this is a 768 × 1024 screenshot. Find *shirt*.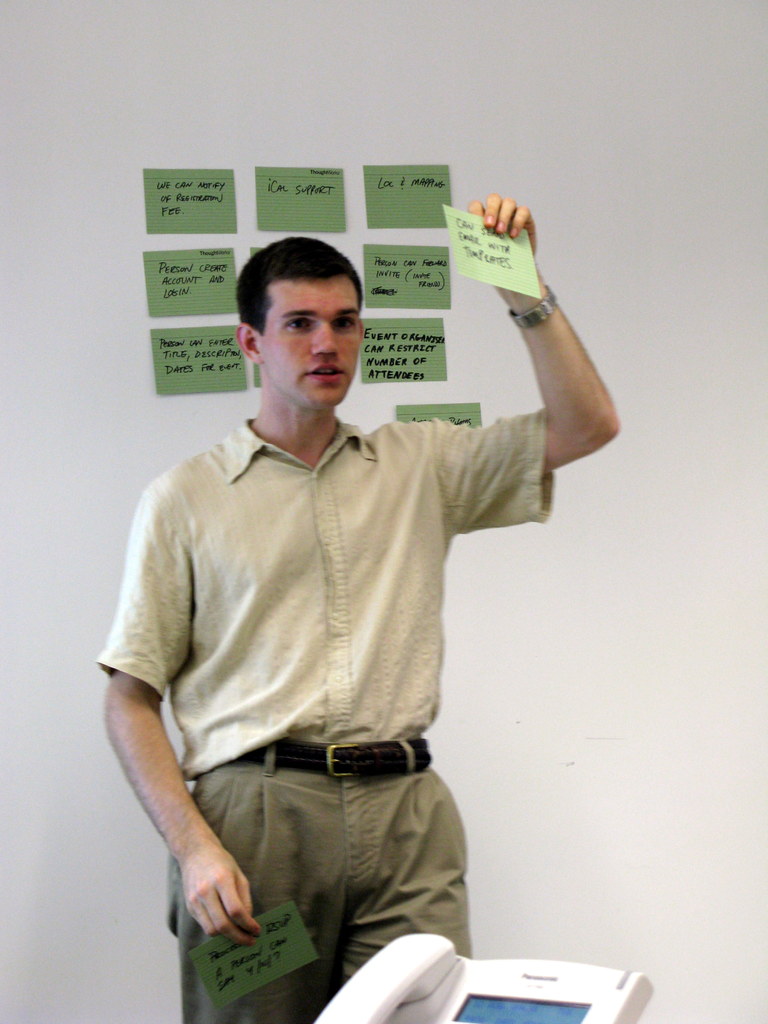
Bounding box: BBox(95, 410, 549, 780).
